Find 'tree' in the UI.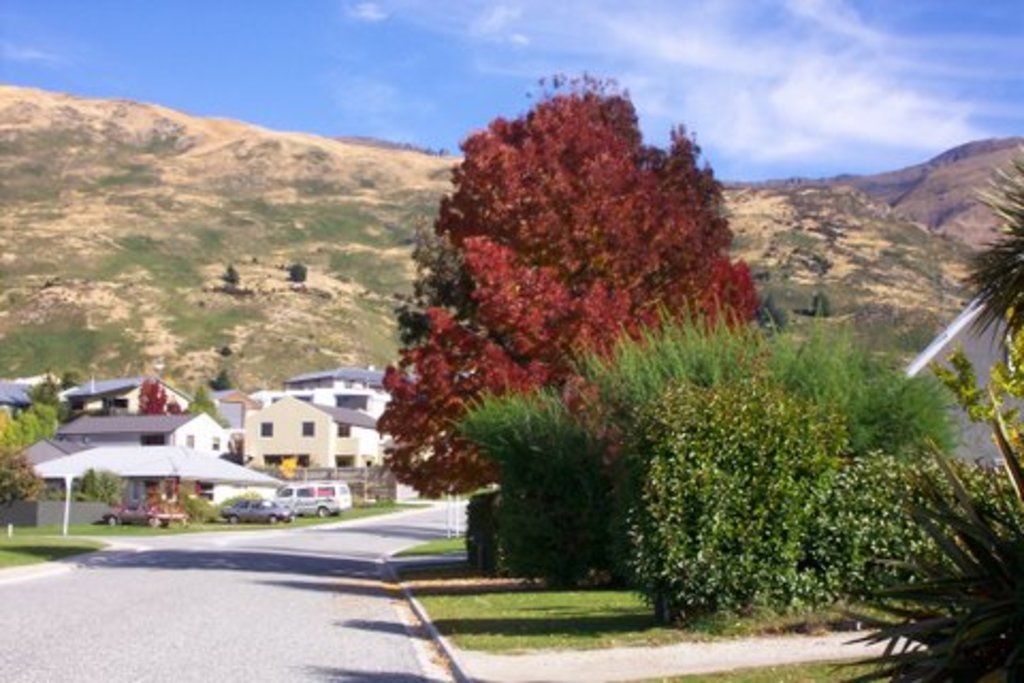
UI element at 937:331:1022:465.
